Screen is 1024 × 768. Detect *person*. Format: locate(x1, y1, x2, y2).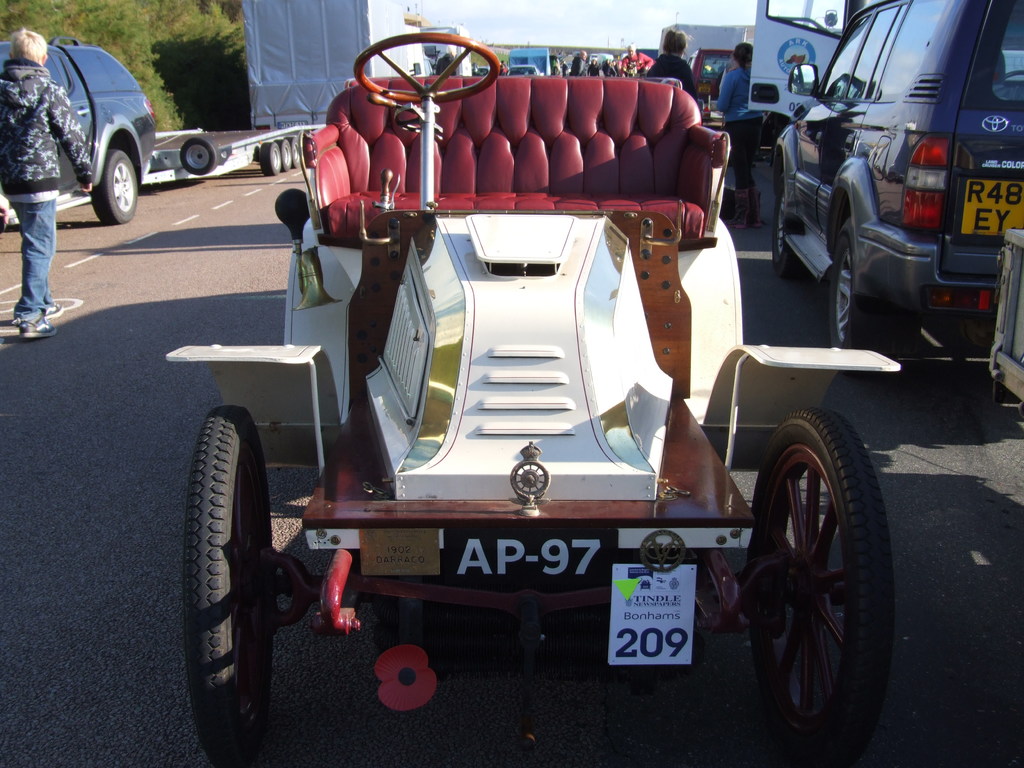
locate(589, 58, 600, 78).
